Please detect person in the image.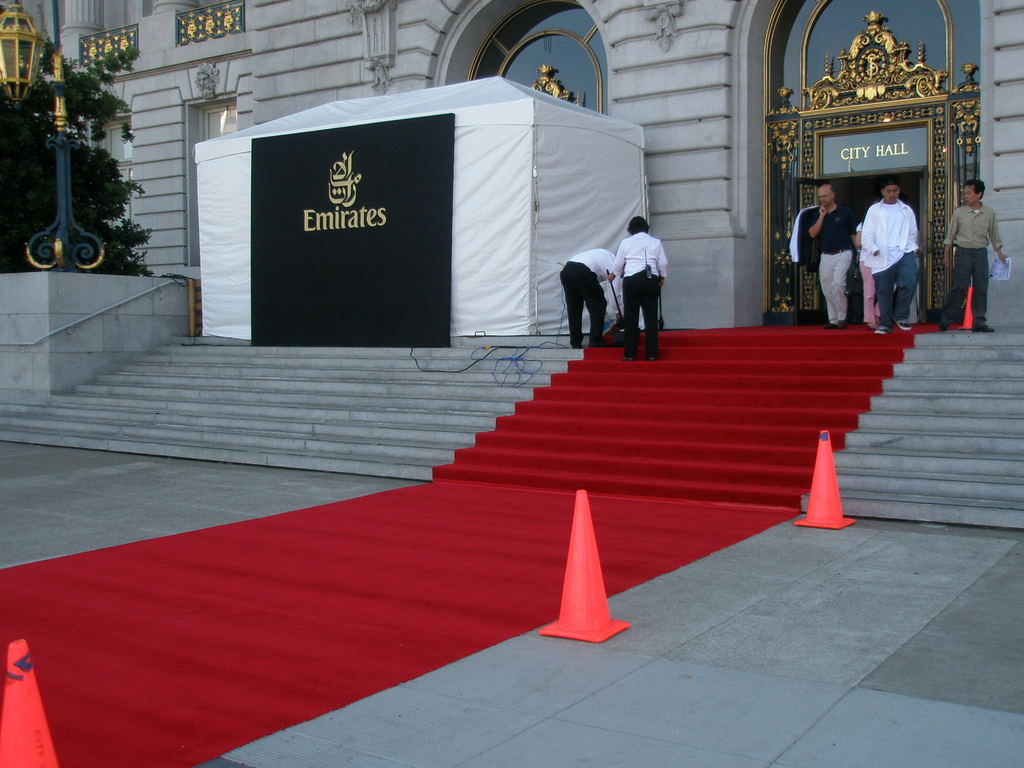
(x1=616, y1=216, x2=668, y2=356).
